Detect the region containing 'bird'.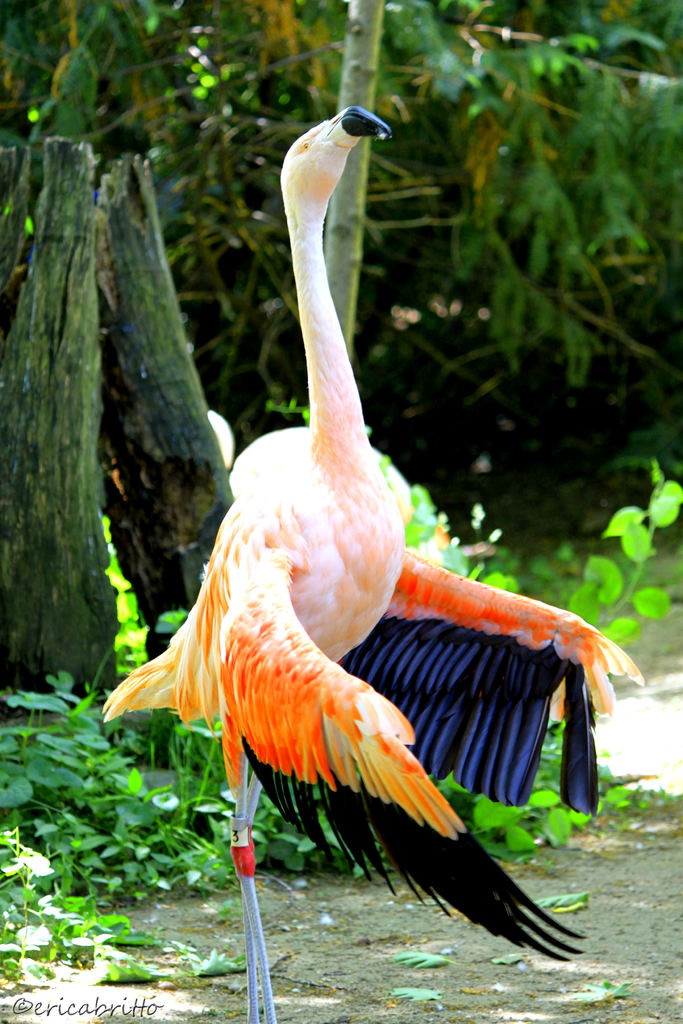
120 157 610 929.
